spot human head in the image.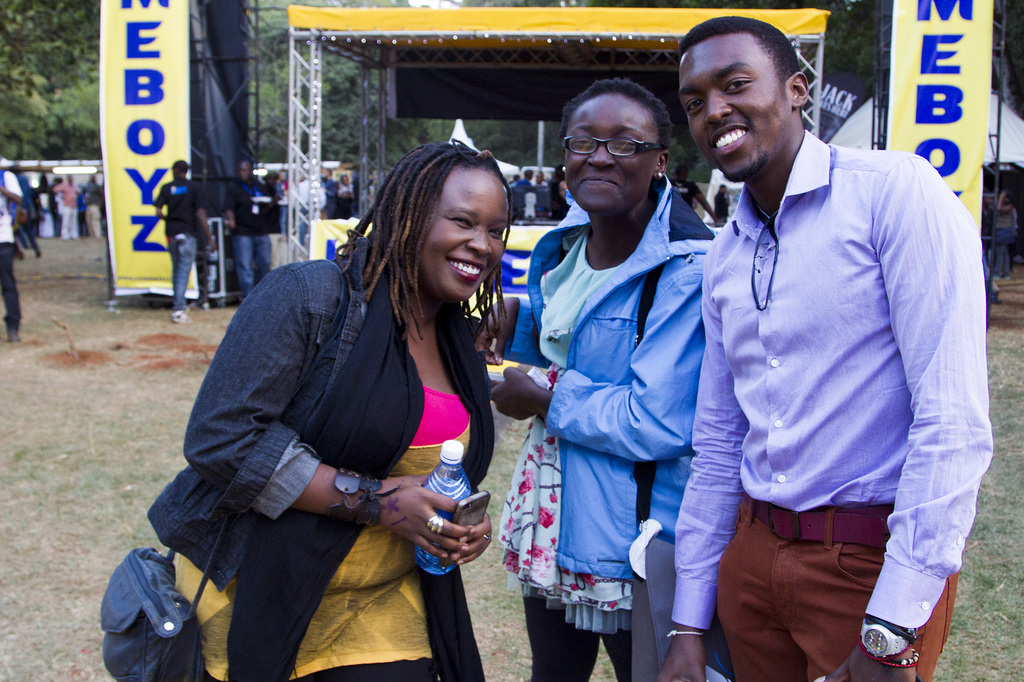
human head found at [677,17,812,184].
